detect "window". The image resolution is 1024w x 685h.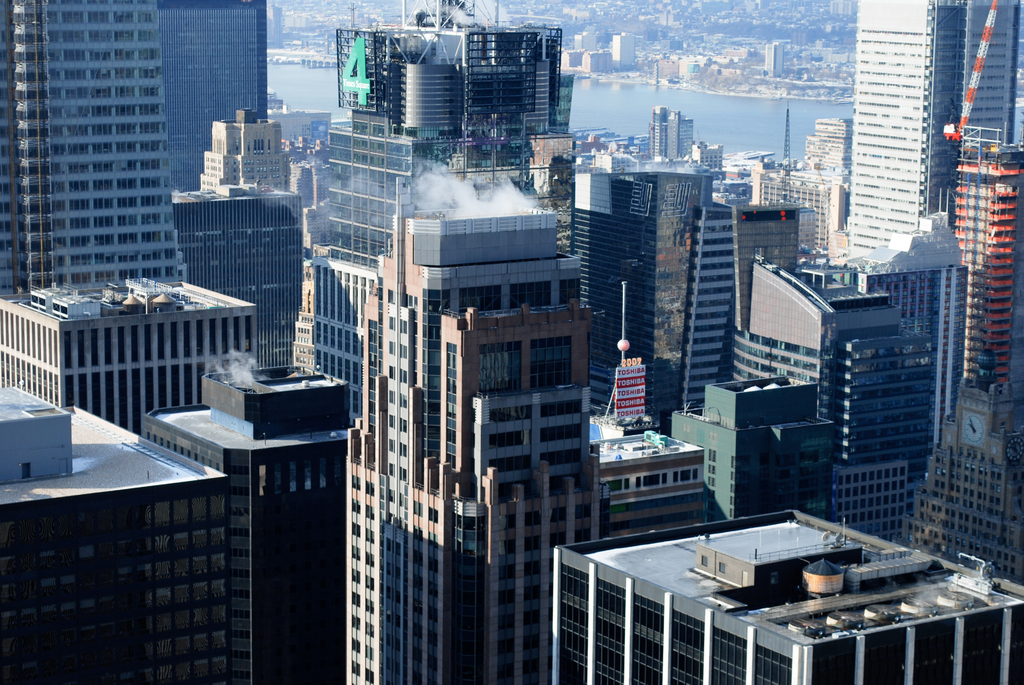
locate(497, 611, 514, 630).
